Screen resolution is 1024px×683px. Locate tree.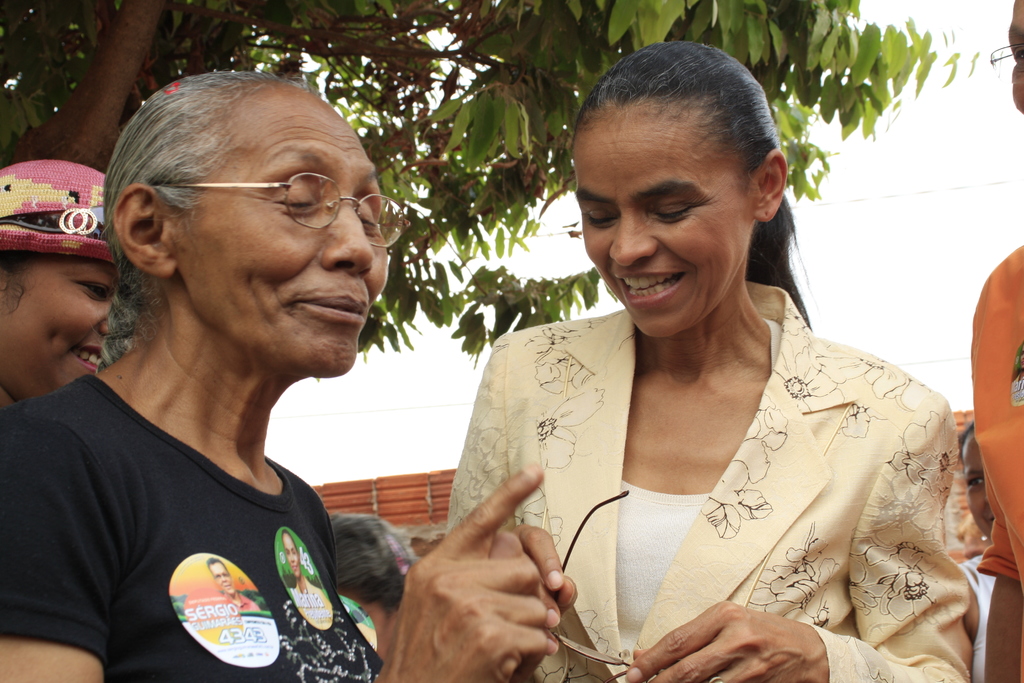
crop(0, 0, 989, 392).
